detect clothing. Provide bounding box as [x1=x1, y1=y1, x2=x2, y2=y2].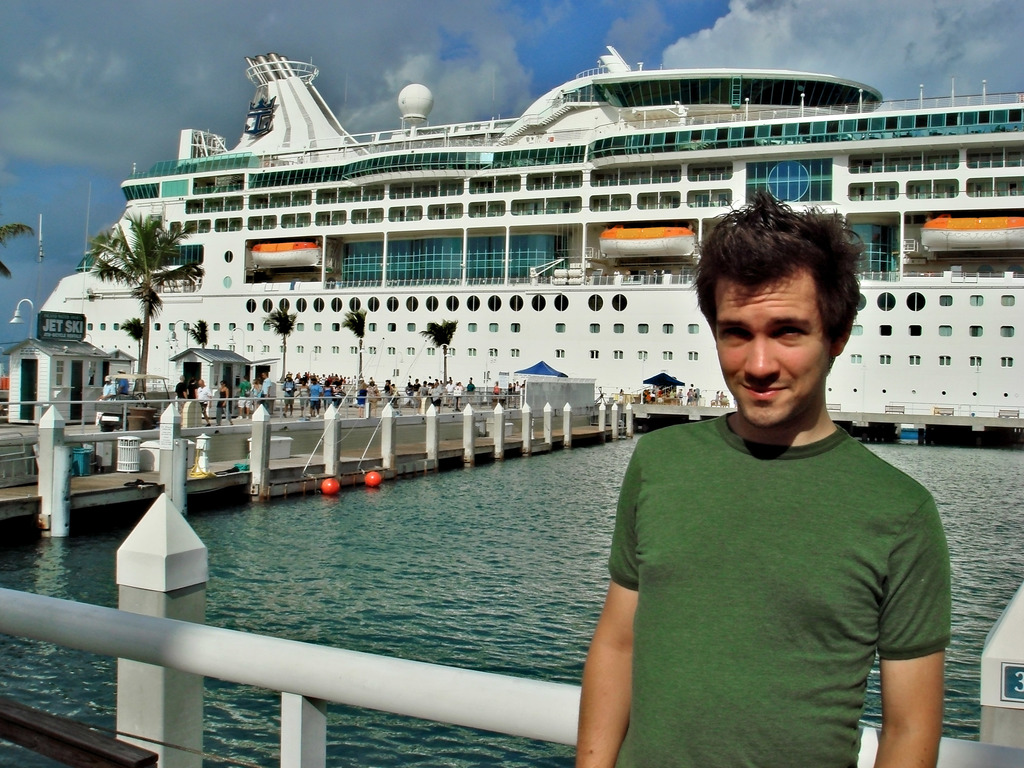
[x1=216, y1=393, x2=232, y2=420].
